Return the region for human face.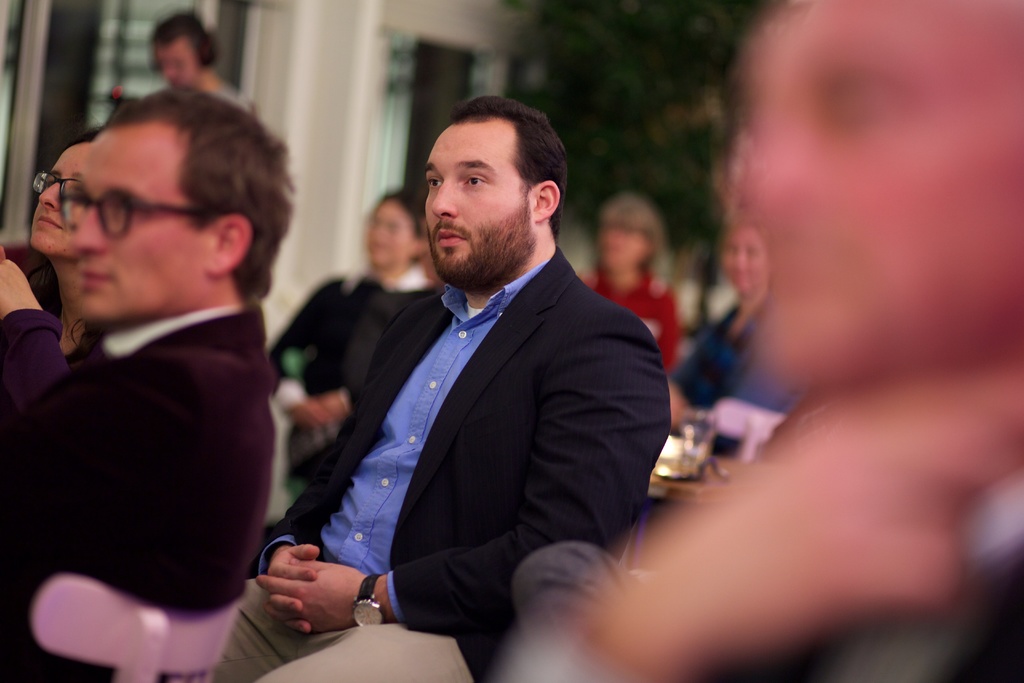
<region>68, 120, 214, 315</region>.
